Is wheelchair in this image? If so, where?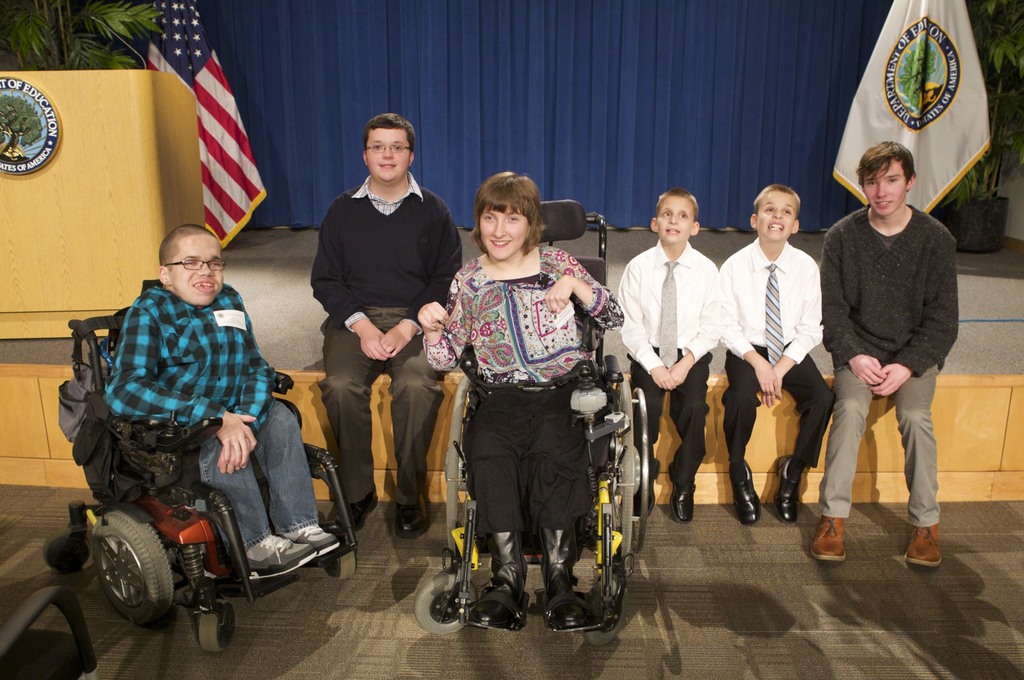
Yes, at bbox=(413, 198, 647, 633).
